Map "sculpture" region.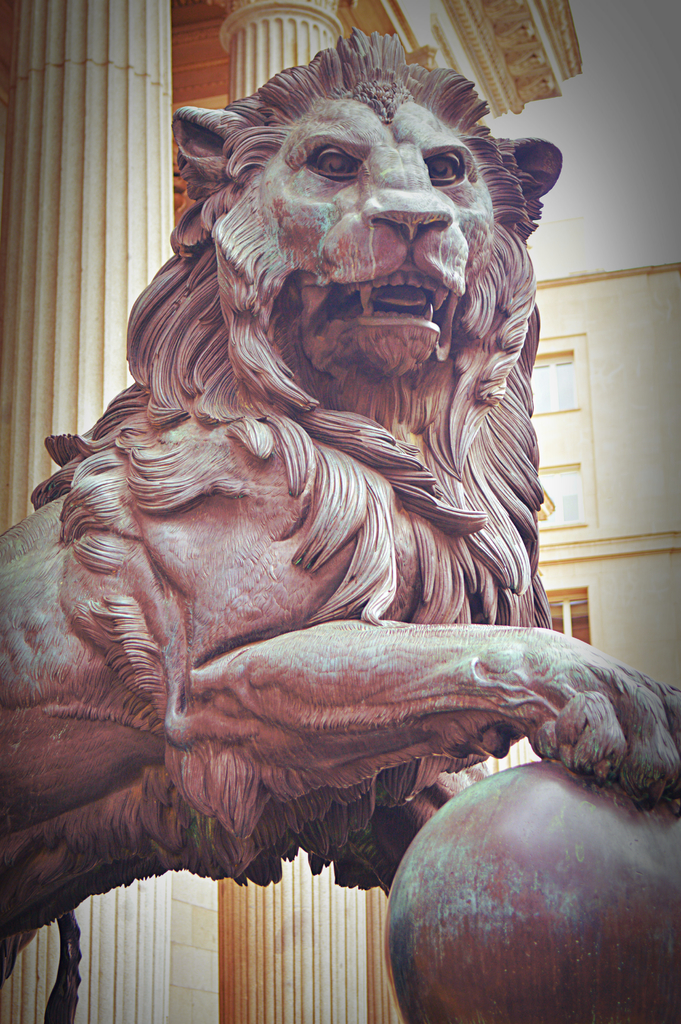
Mapped to l=0, t=22, r=680, b=1021.
